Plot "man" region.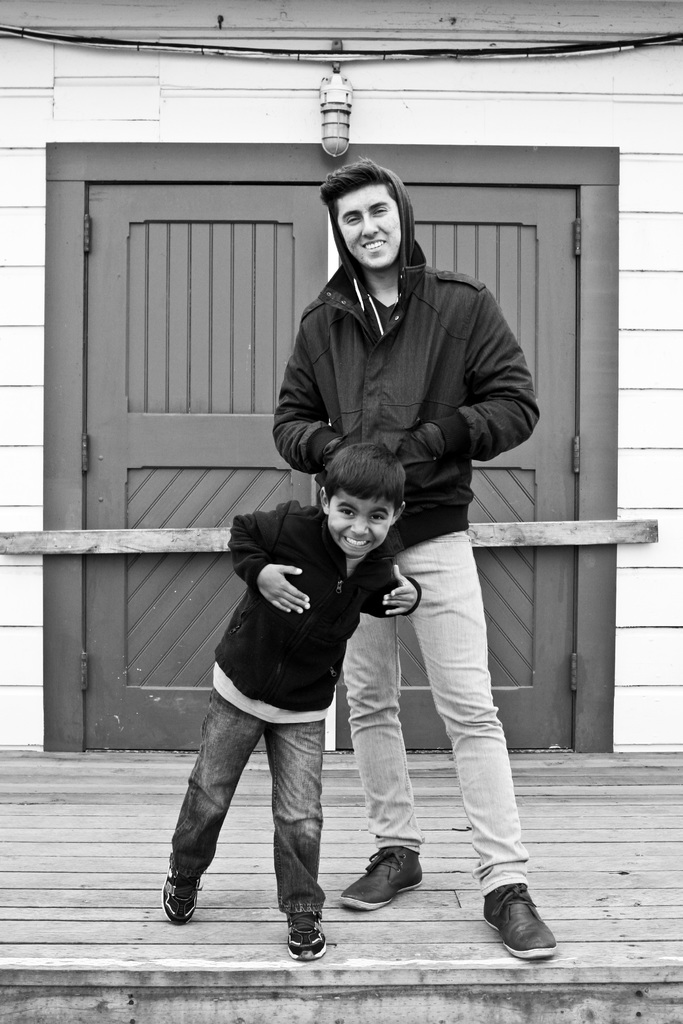
Plotted at (x1=267, y1=141, x2=561, y2=963).
